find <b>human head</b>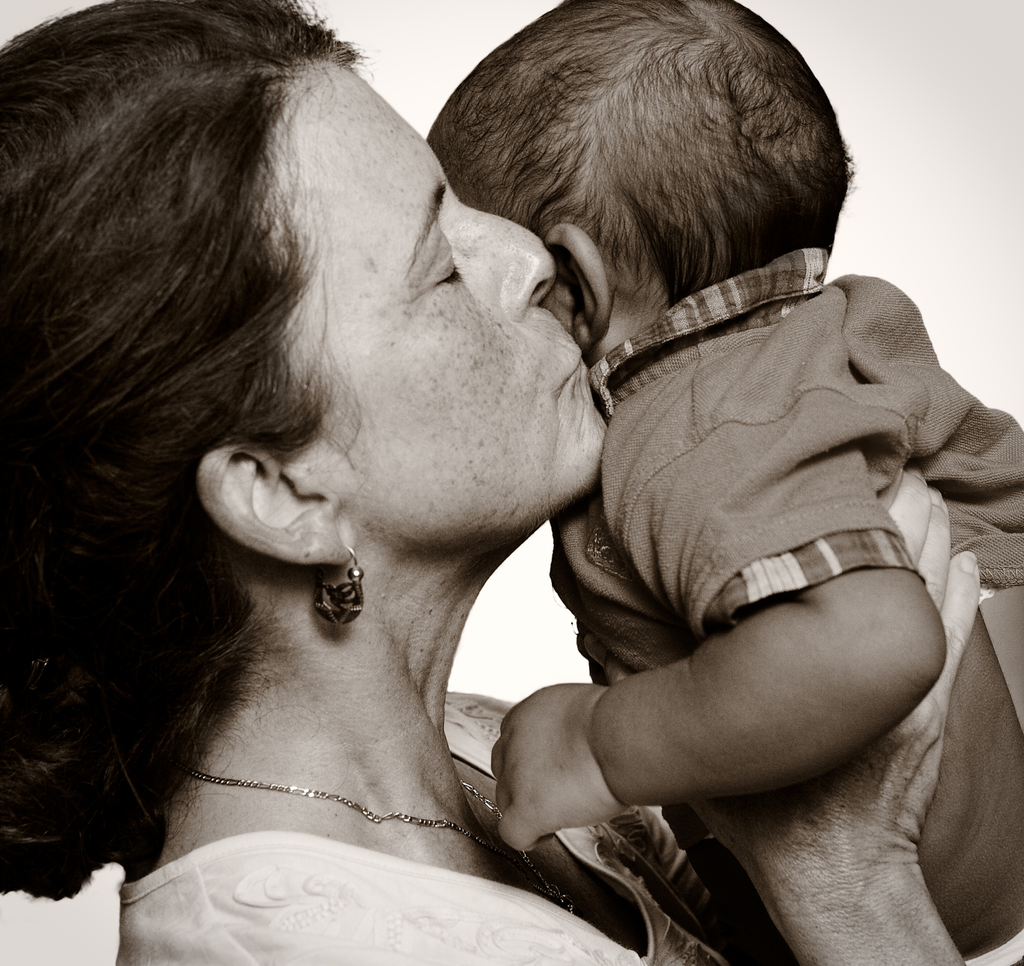
47/25/566/668
